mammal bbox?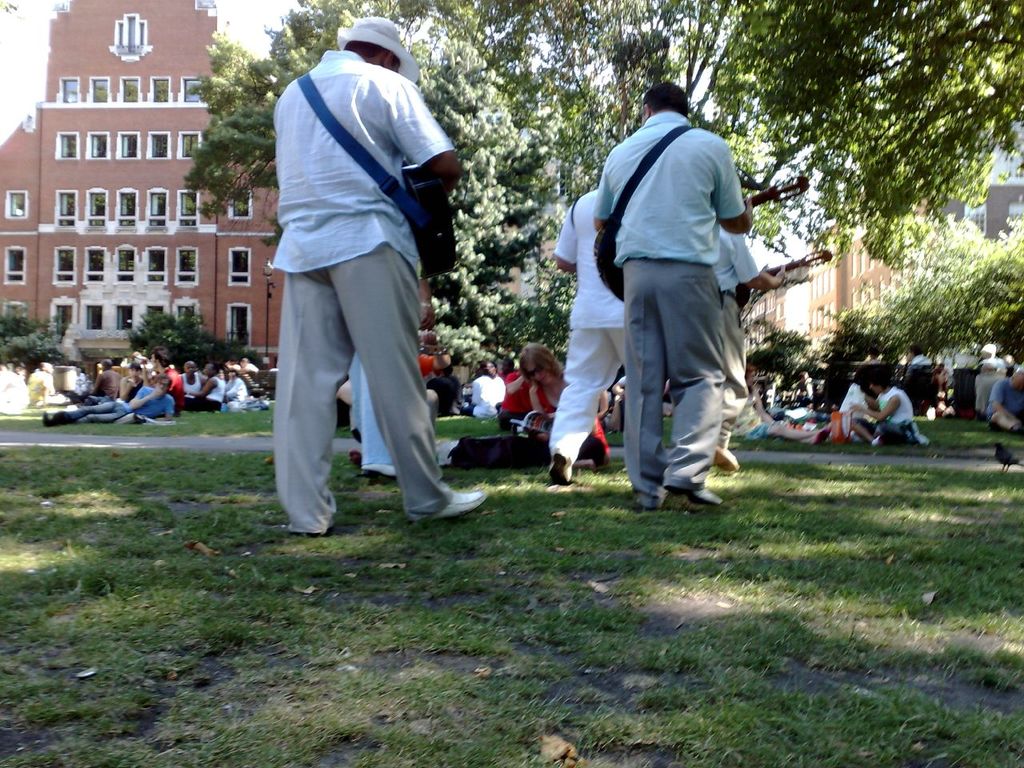
l=854, t=368, r=922, b=442
